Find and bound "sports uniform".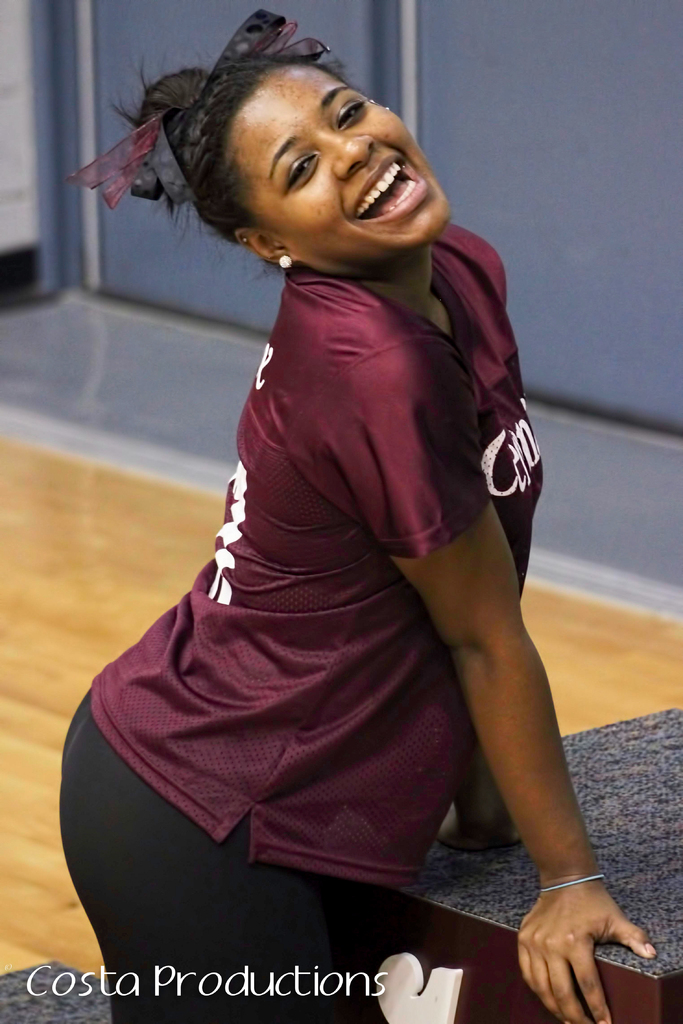
Bound: 61 222 542 1023.
